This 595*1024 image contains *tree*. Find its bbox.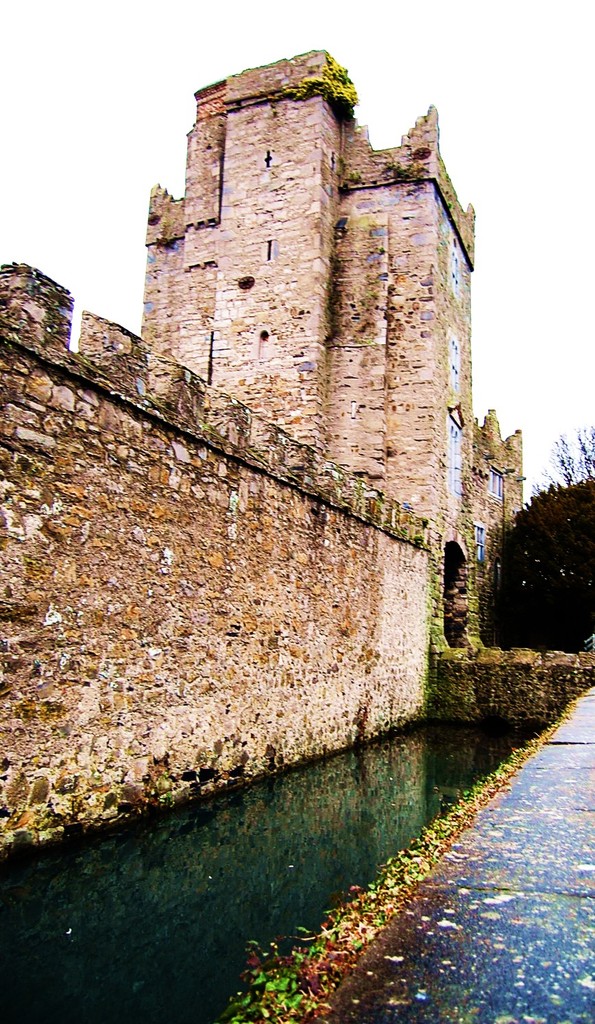
box=[492, 433, 586, 661].
